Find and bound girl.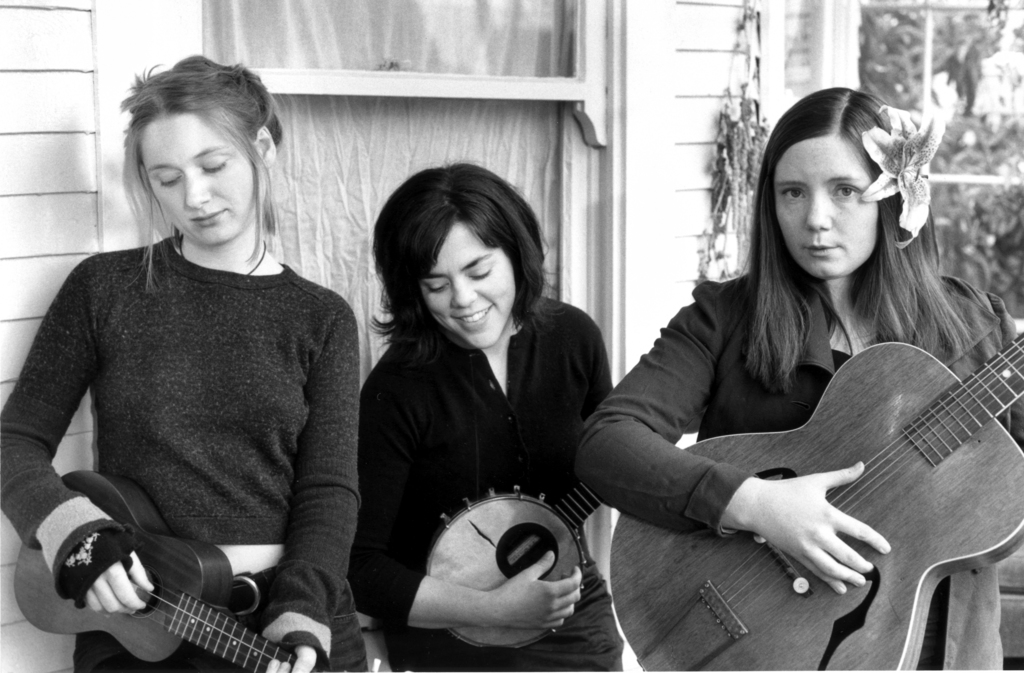
Bound: 358,152,624,671.
